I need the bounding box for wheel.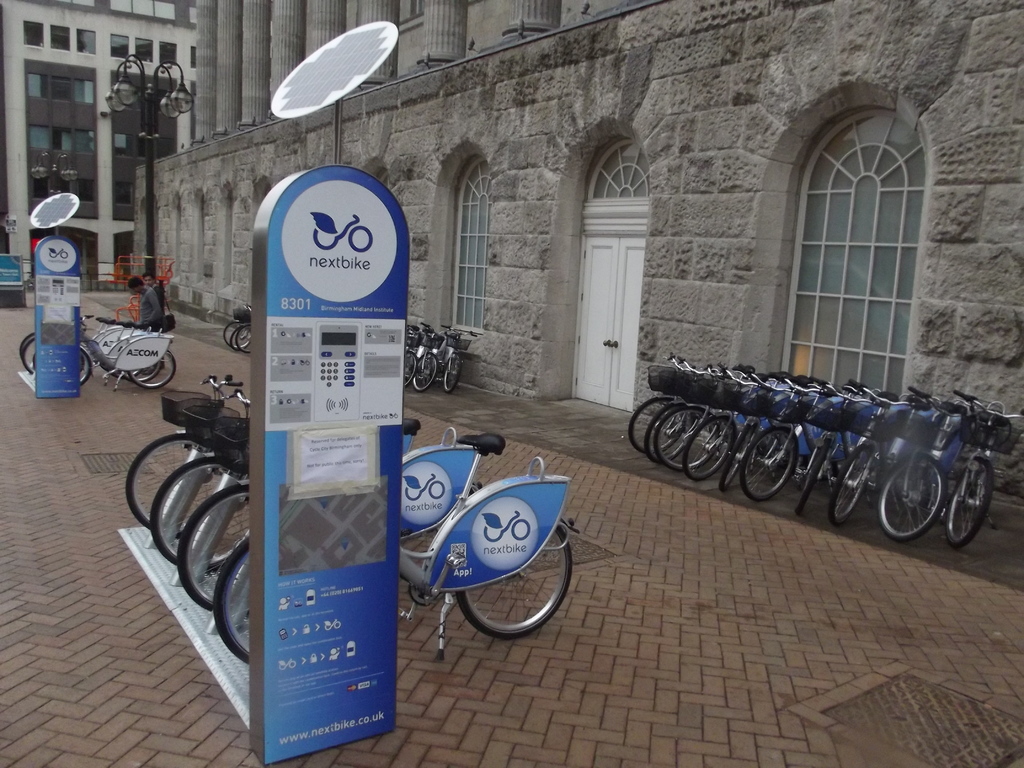
Here it is: l=127, t=348, r=177, b=386.
